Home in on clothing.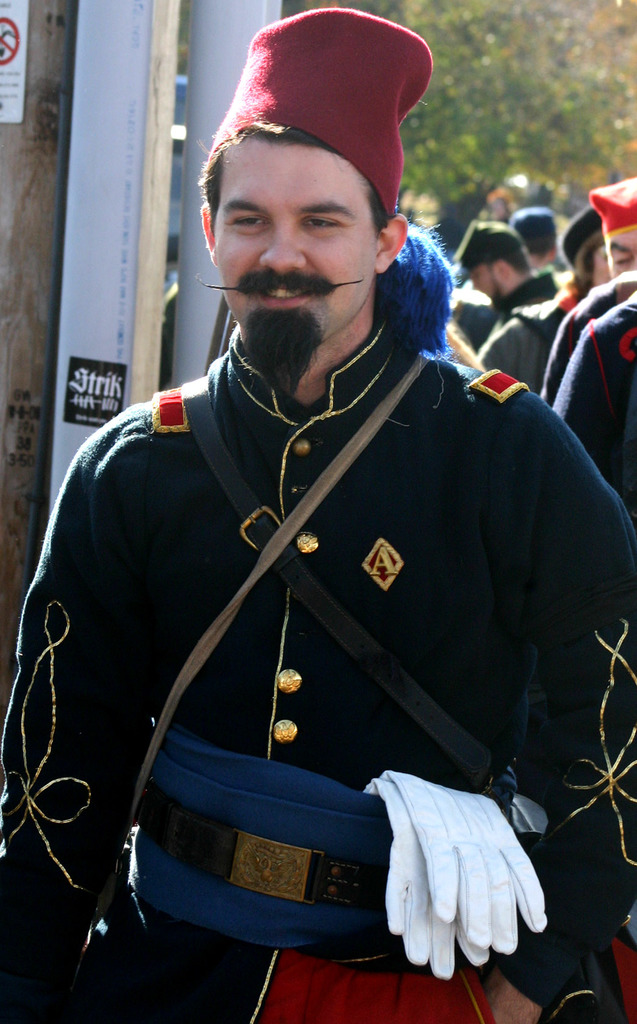
Homed in at {"left": 438, "top": 266, "right": 488, "bottom": 351}.
